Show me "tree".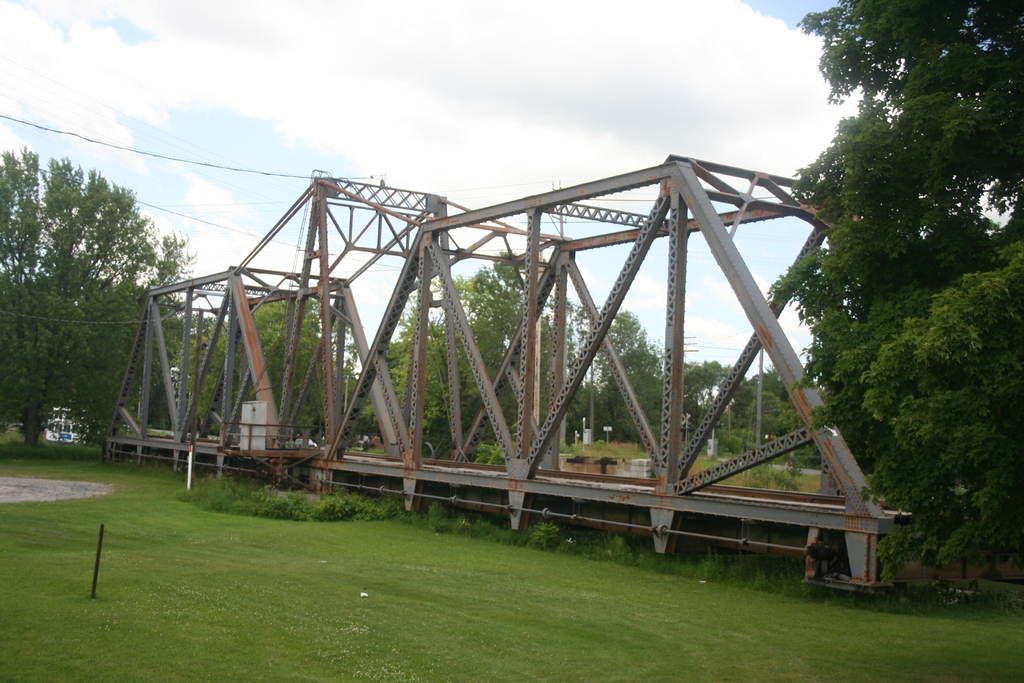
"tree" is here: 0, 144, 200, 443.
